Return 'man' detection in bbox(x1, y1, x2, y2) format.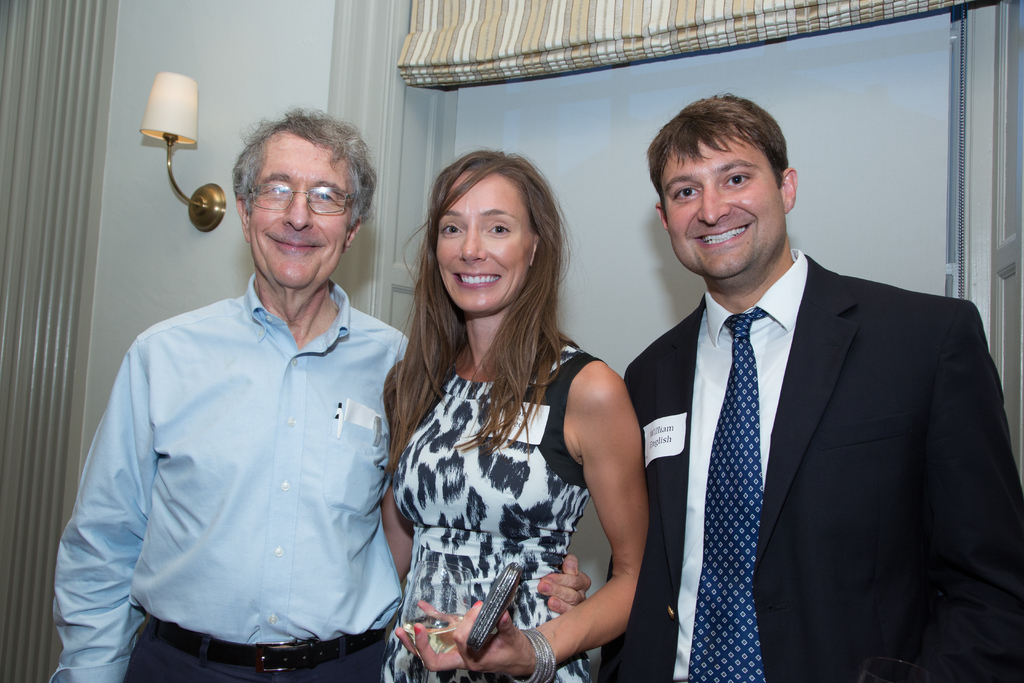
bbox(52, 113, 589, 682).
